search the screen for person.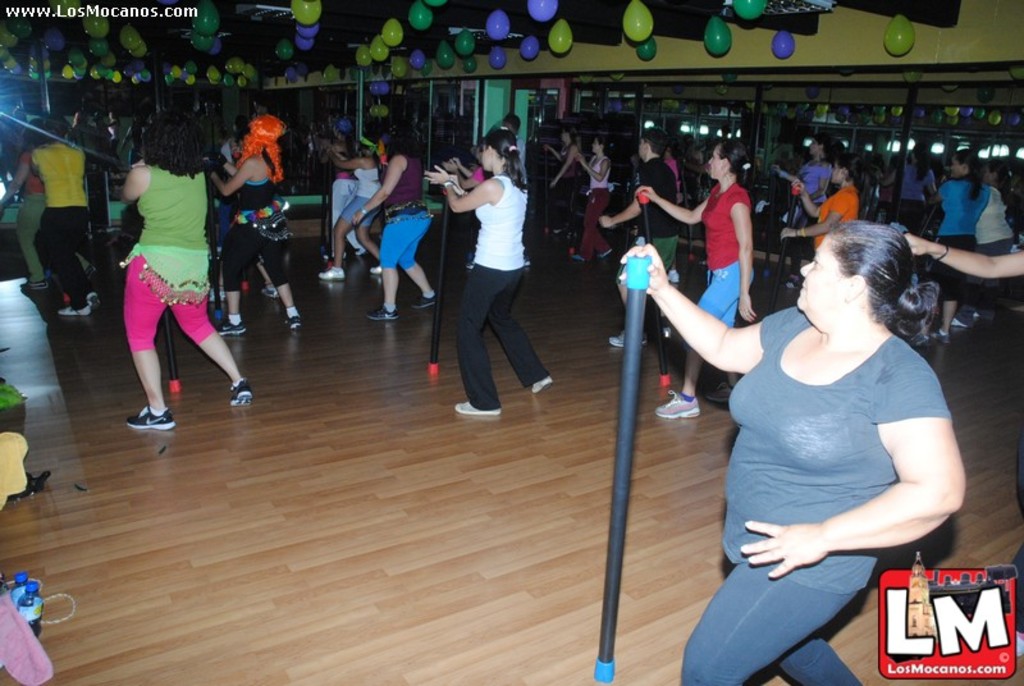
Found at 205 108 288 325.
